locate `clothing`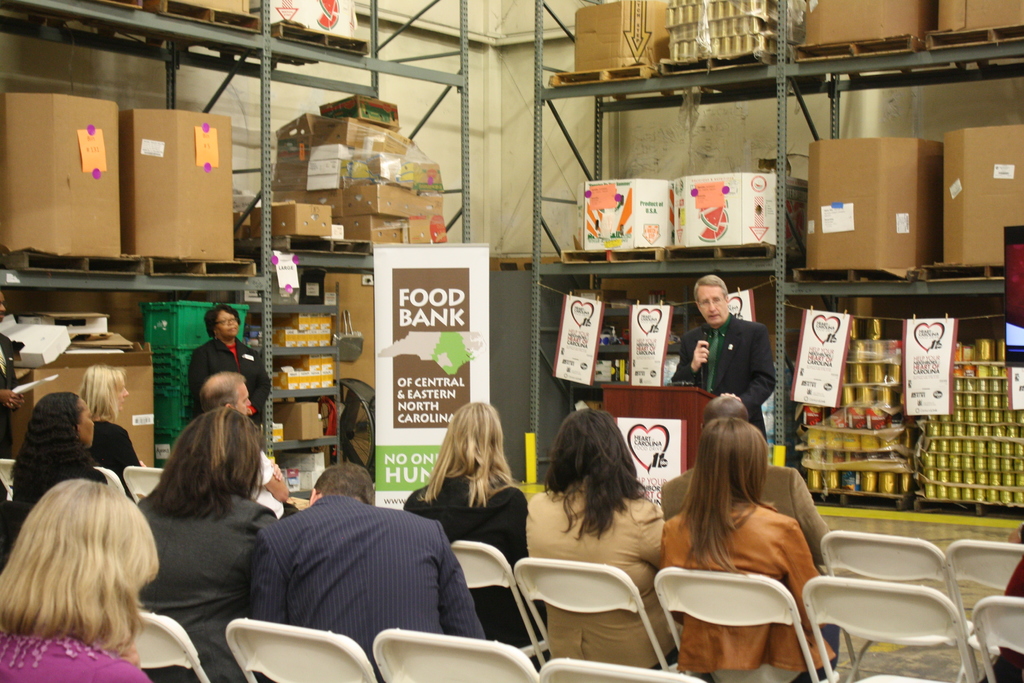
(left=0, top=449, right=83, bottom=525)
